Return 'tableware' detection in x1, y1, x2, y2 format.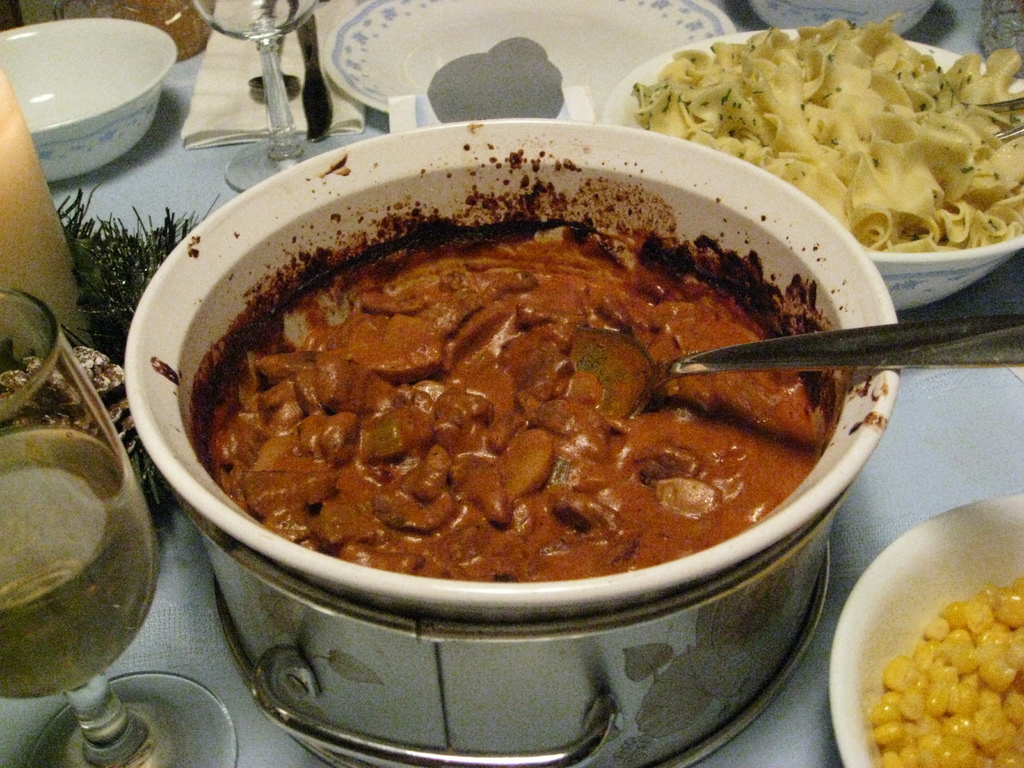
0, 288, 239, 767.
